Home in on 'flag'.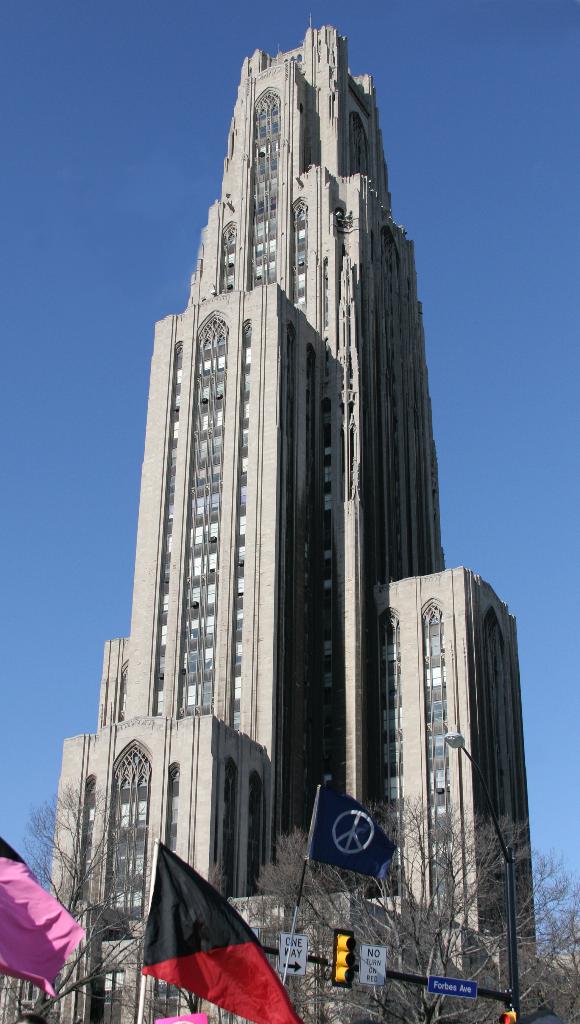
Homed in at [0,841,94,1005].
